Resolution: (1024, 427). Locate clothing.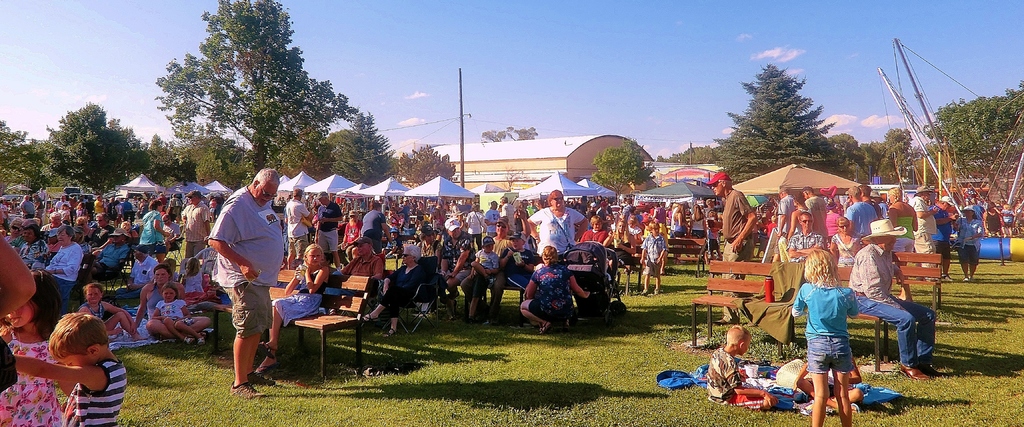
box=[984, 212, 1005, 232].
